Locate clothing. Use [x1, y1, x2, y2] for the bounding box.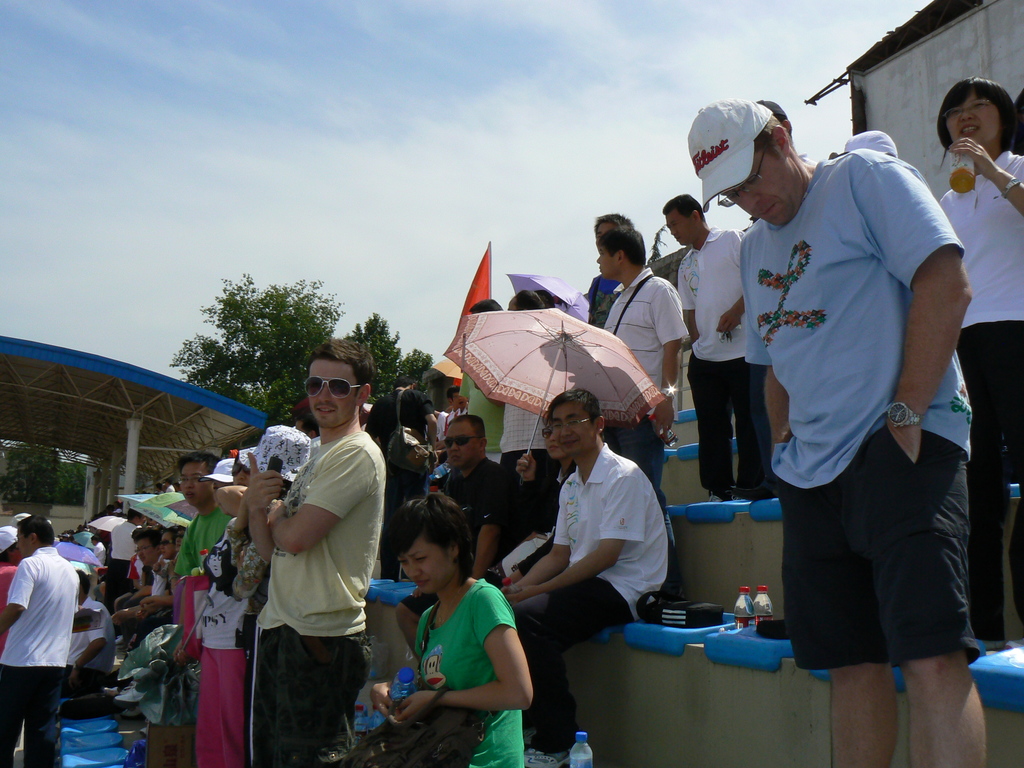
[252, 420, 381, 767].
